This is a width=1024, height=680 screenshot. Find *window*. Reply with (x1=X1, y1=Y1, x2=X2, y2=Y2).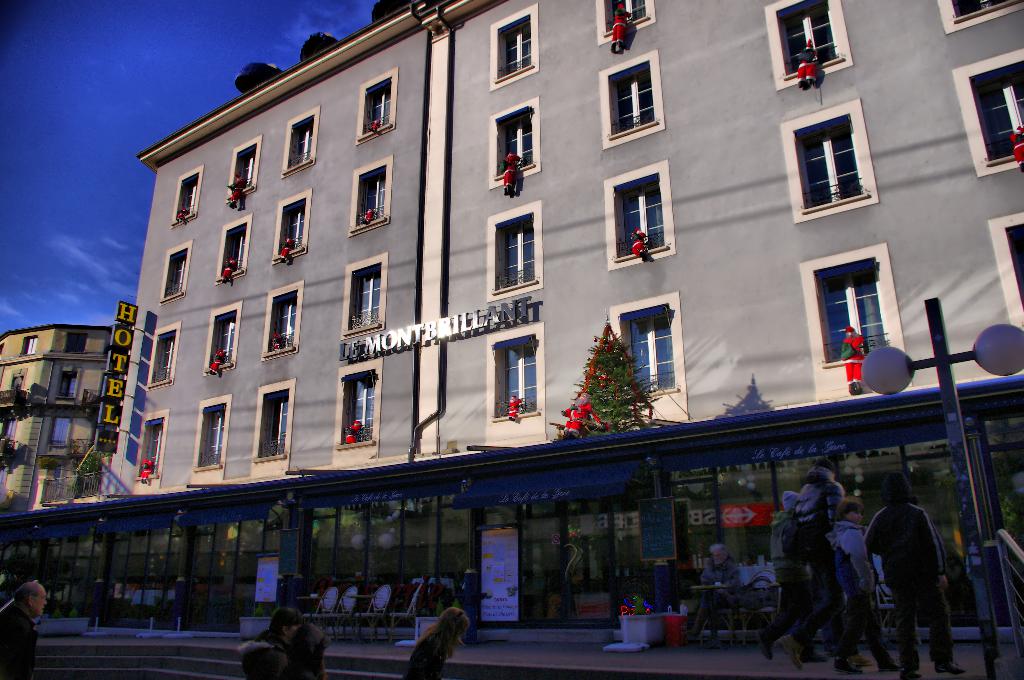
(x1=495, y1=340, x2=538, y2=423).
